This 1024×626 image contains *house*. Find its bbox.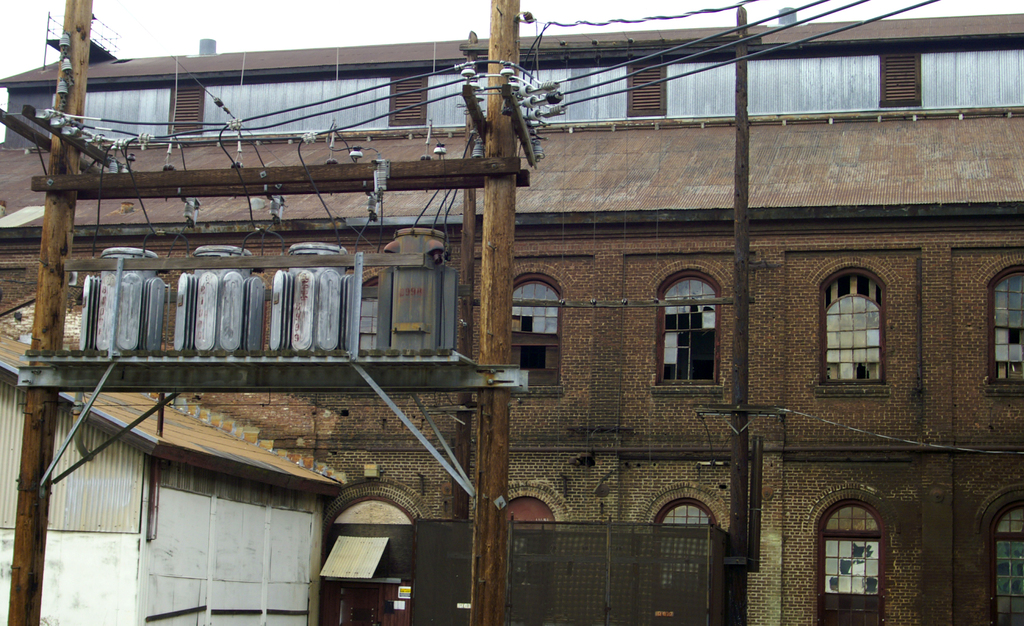
[0,330,338,625].
